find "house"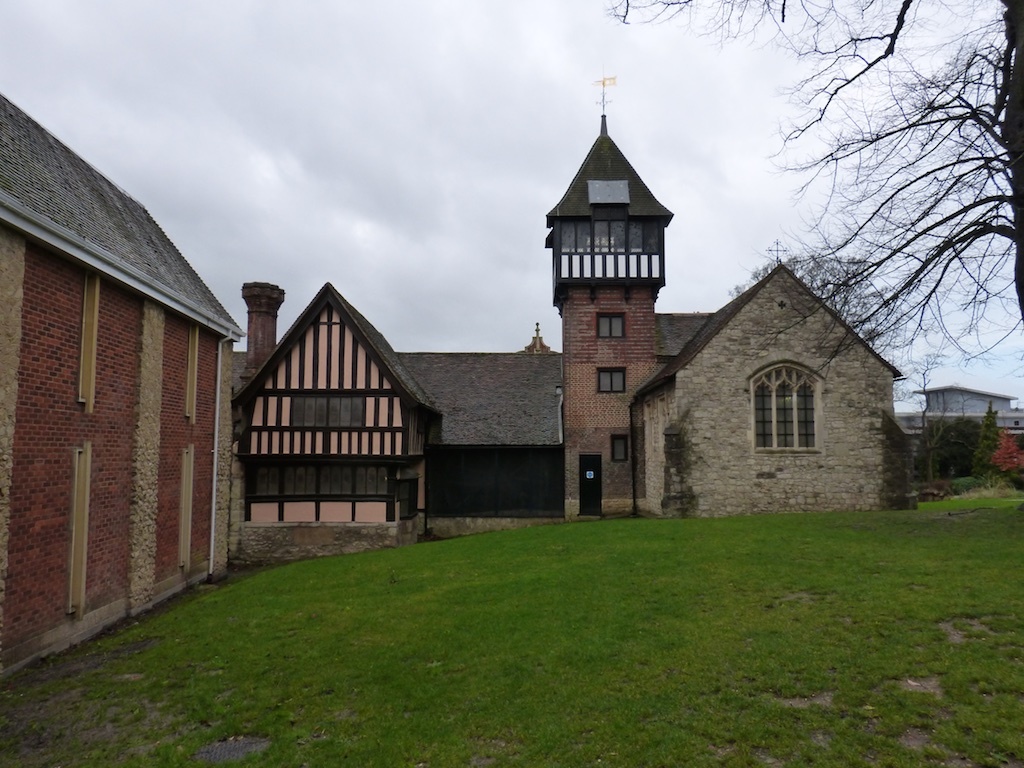
[544,120,903,528]
